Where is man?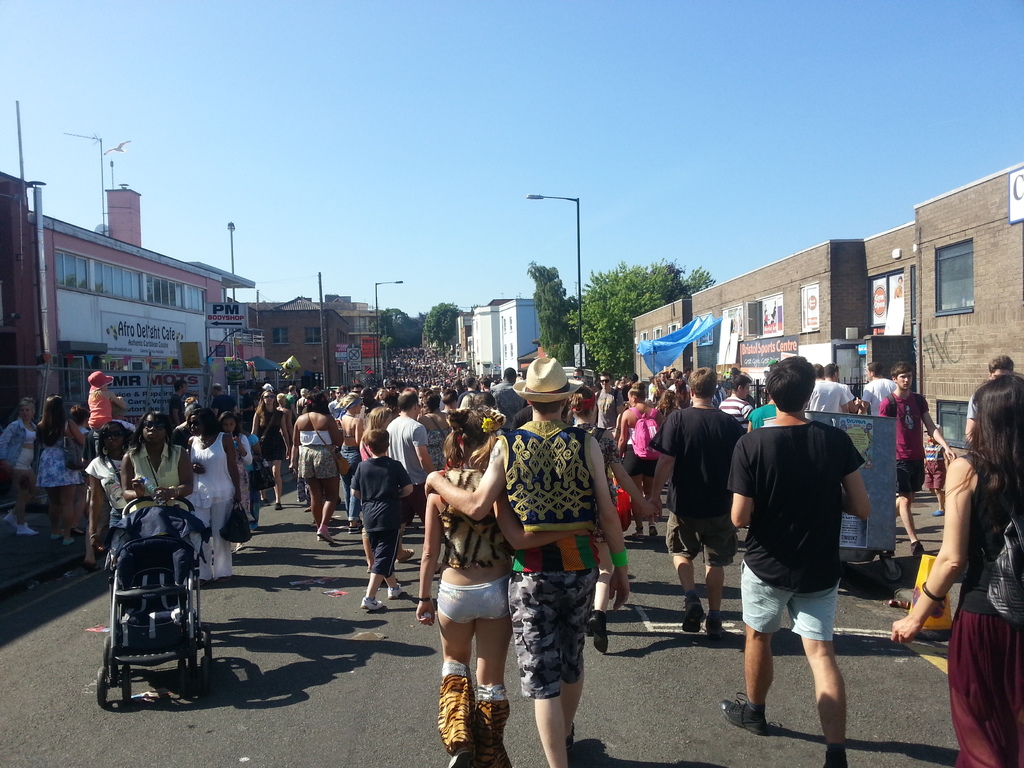
box(718, 376, 750, 431).
